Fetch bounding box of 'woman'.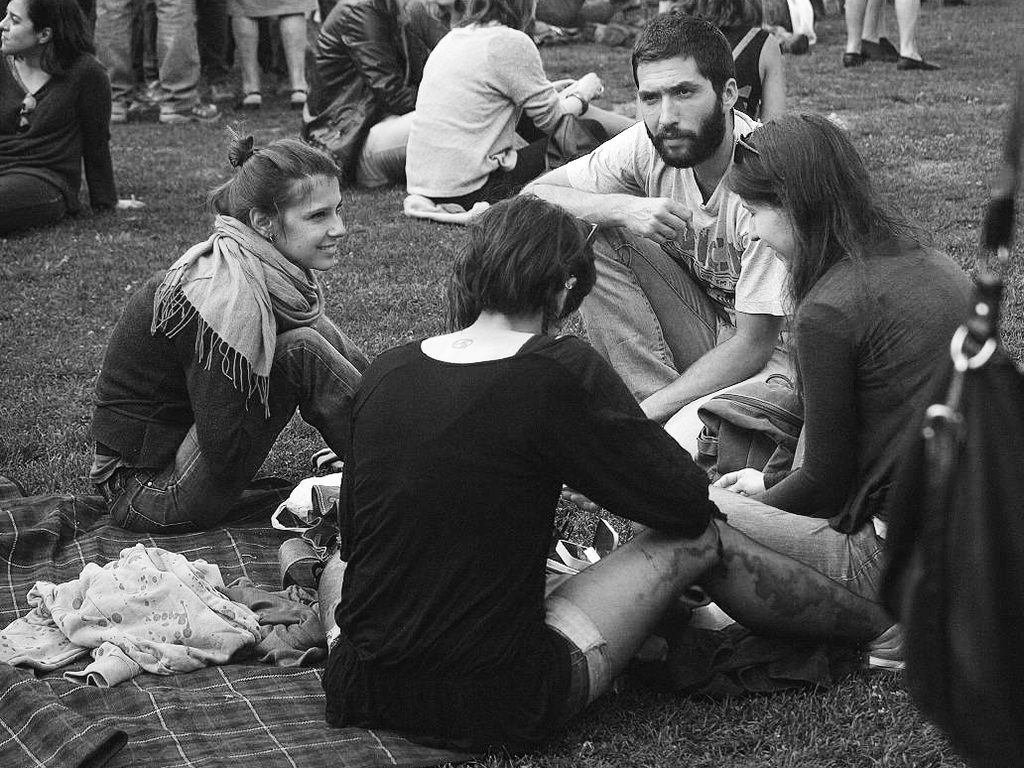
Bbox: left=318, top=191, right=725, bottom=744.
